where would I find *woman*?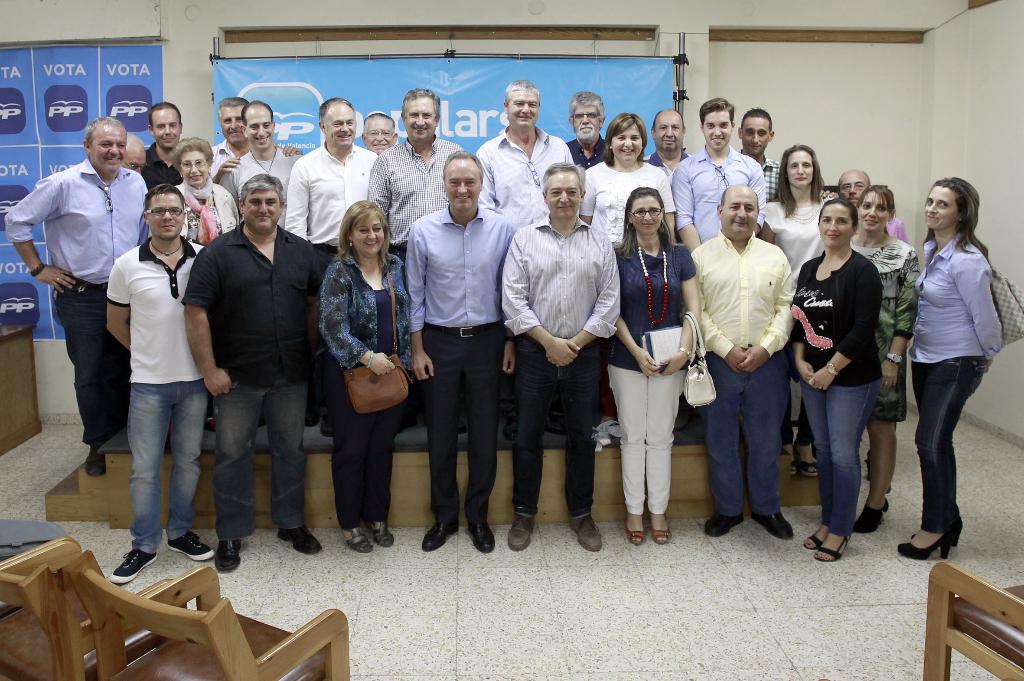
At x1=789, y1=196, x2=882, y2=562.
